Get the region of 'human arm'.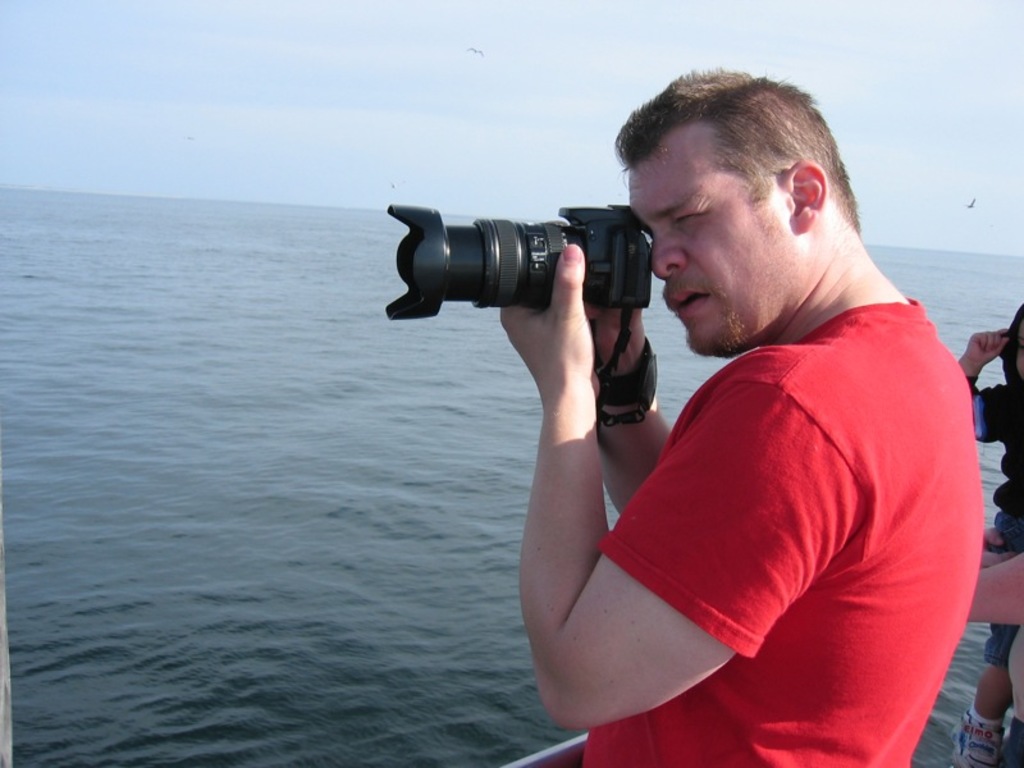
960:547:1023:628.
